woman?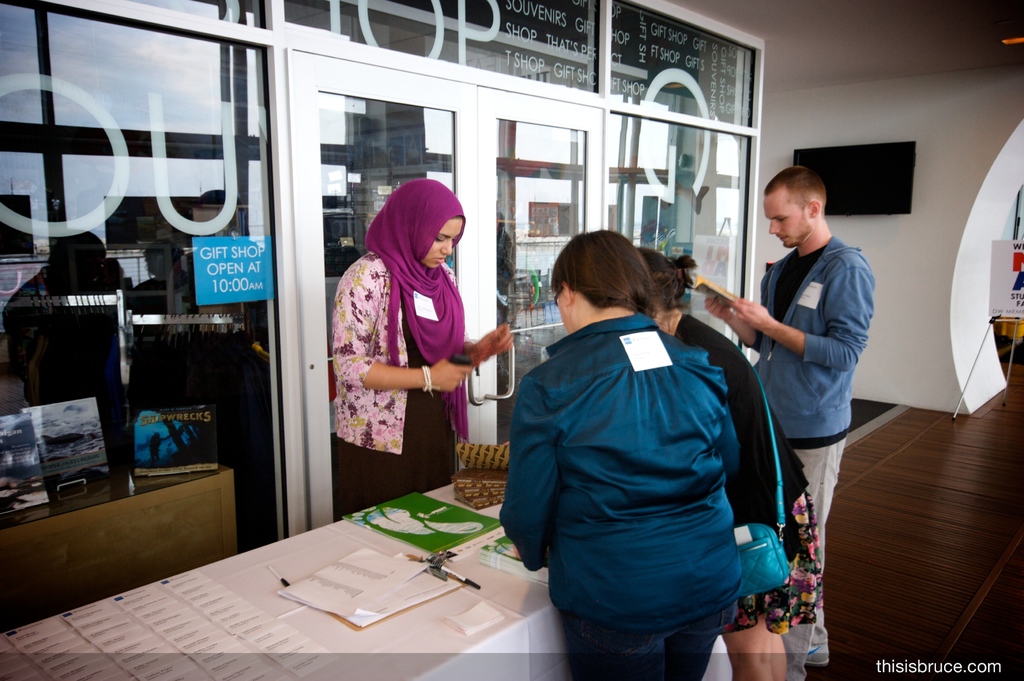
crop(330, 179, 513, 514)
